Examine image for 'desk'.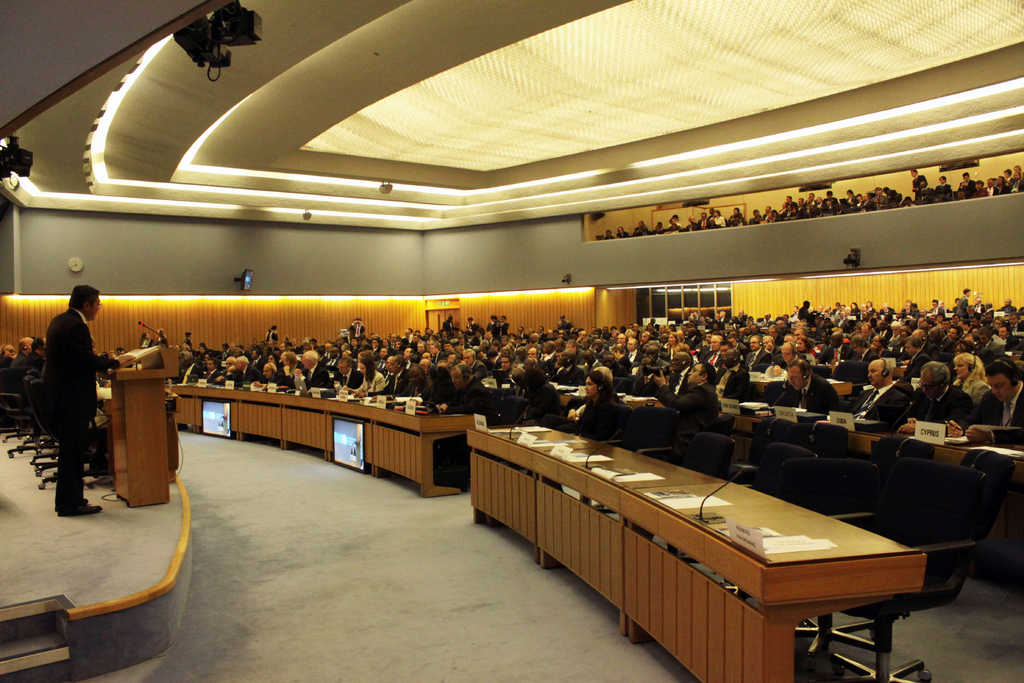
Examination result: [left=470, top=424, right=924, bottom=682].
